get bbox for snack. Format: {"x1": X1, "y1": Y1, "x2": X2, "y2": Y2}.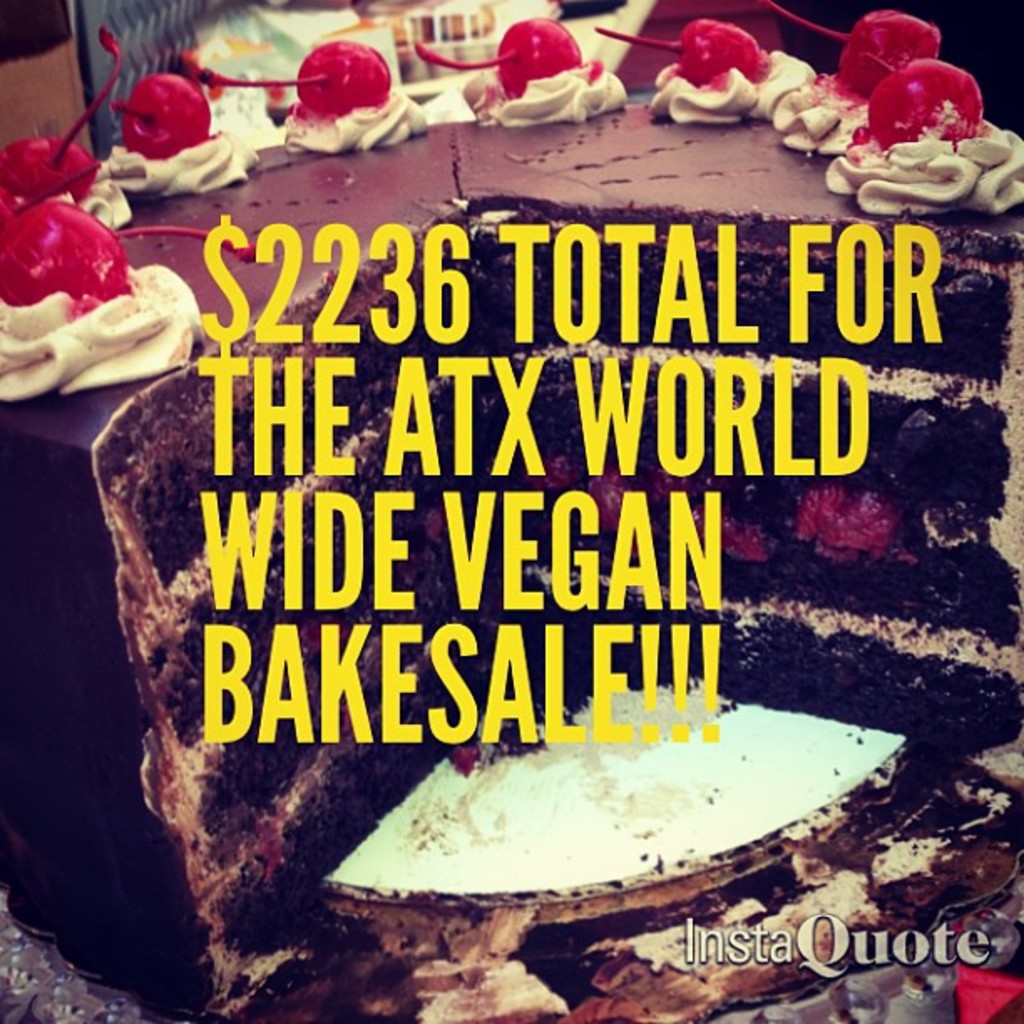
{"x1": 3, "y1": 0, "x2": 1022, "y2": 1022}.
